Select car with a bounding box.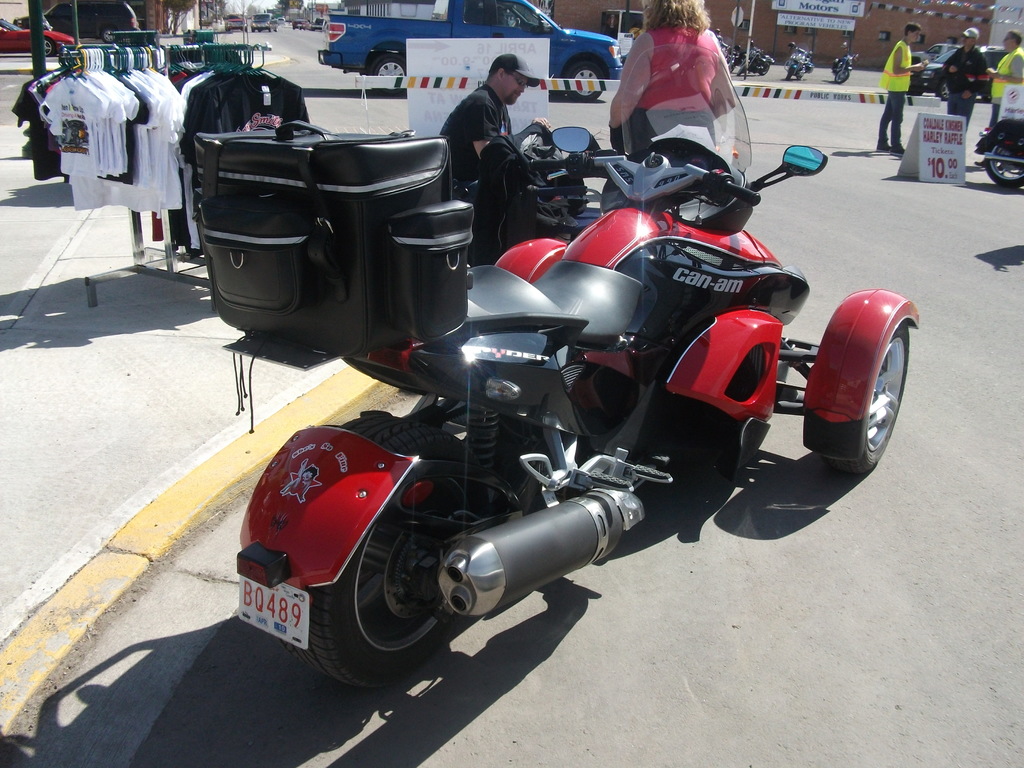
BBox(251, 14, 277, 33).
